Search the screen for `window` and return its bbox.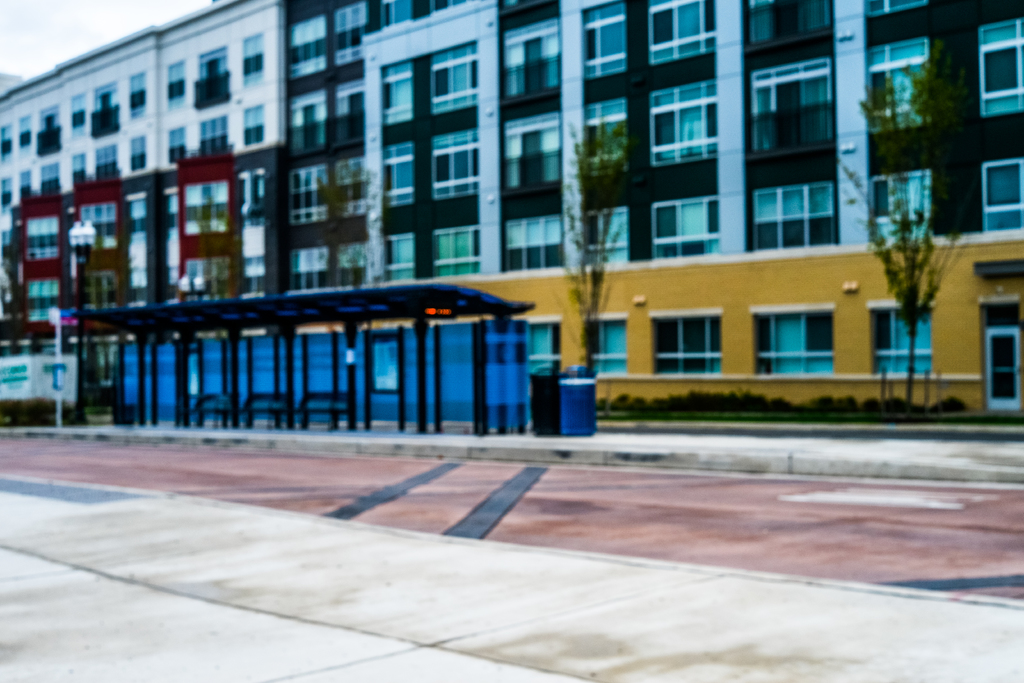
Found: (x1=587, y1=323, x2=632, y2=378).
